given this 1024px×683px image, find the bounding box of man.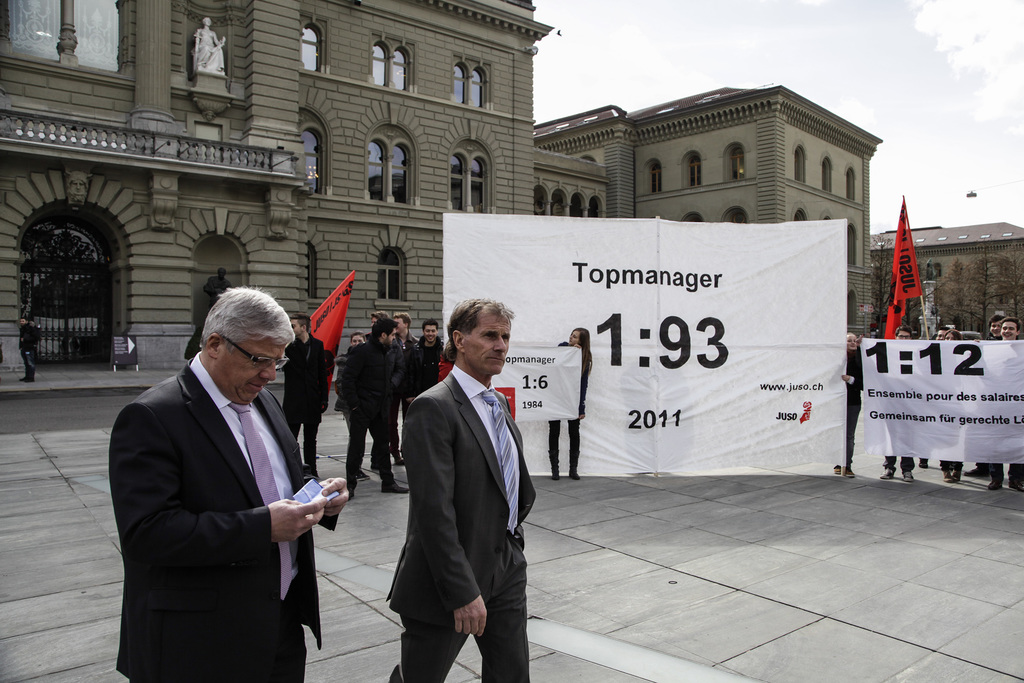
locate(333, 329, 417, 495).
